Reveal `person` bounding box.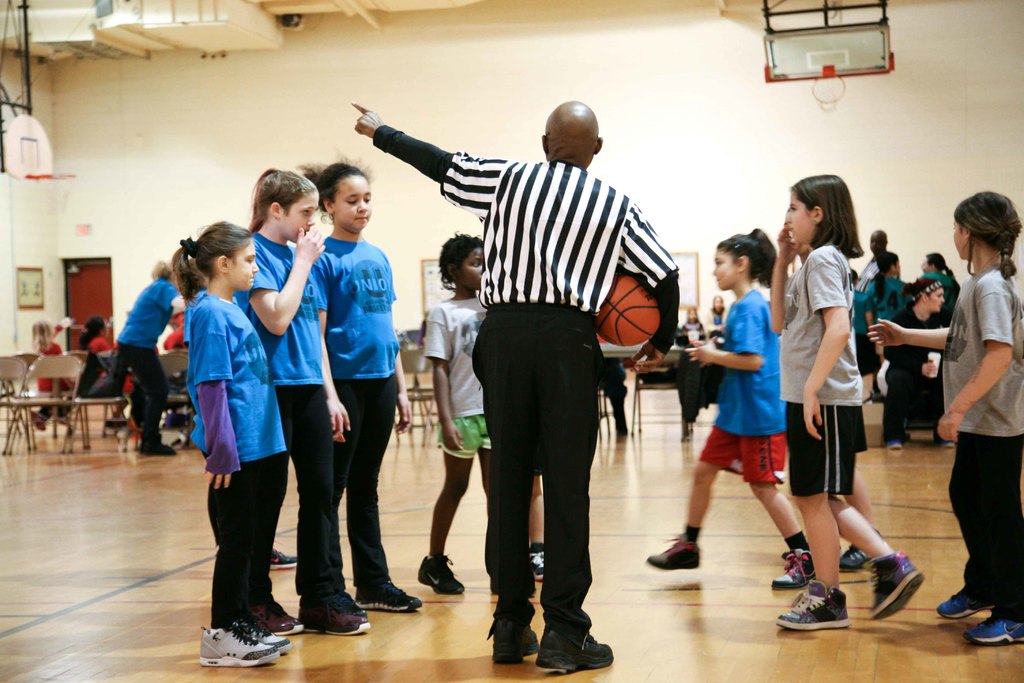
Revealed: locate(934, 188, 1023, 654).
